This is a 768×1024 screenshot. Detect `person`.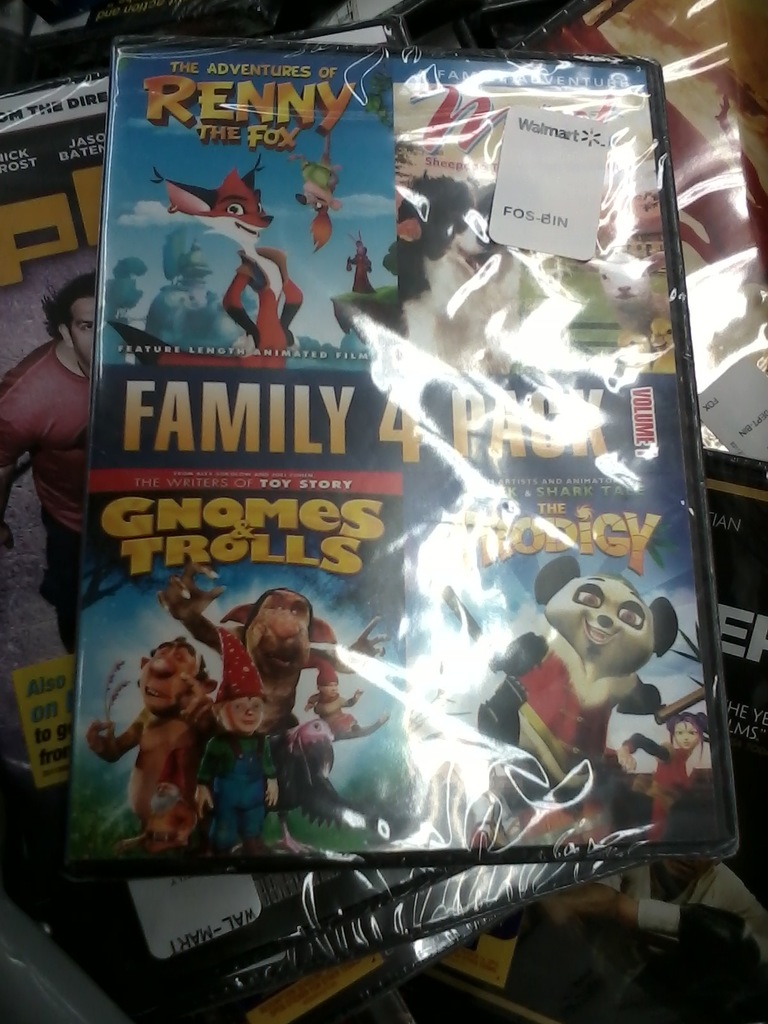
BBox(339, 226, 377, 301).
